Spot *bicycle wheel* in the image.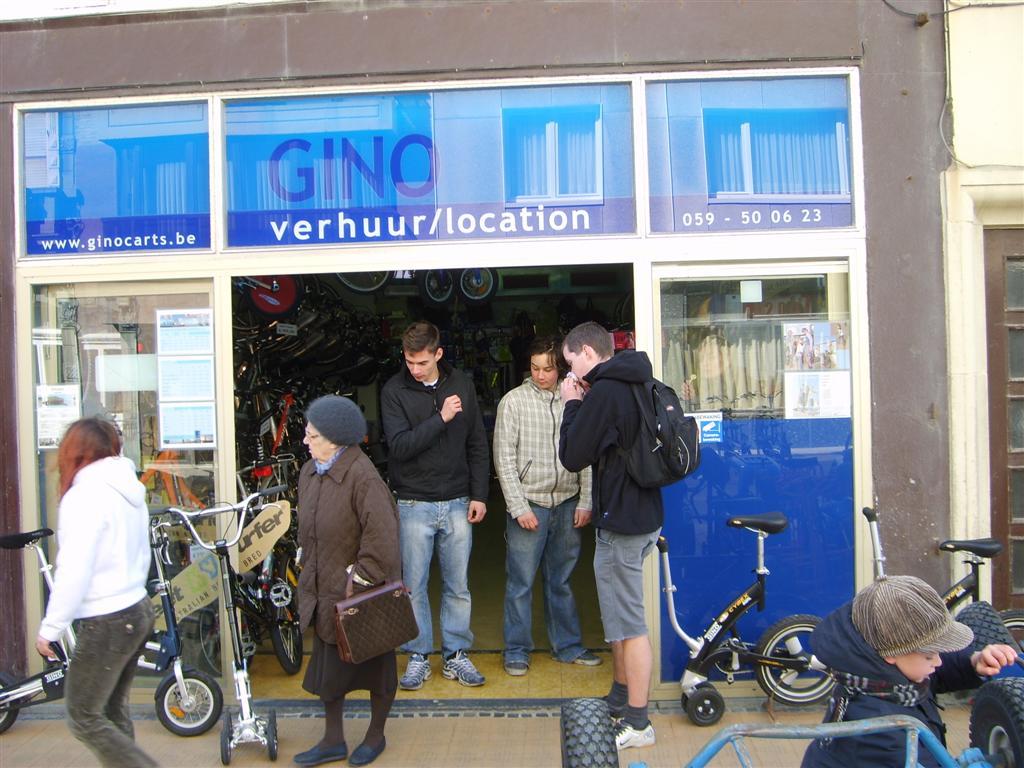
*bicycle wheel* found at 750 607 841 707.
